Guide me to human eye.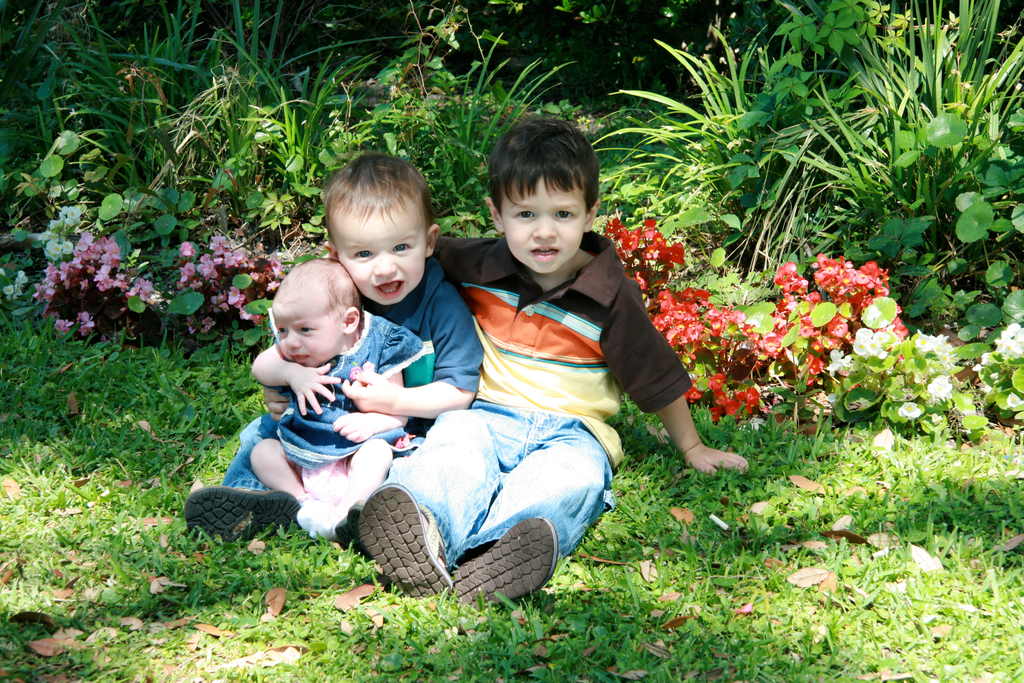
Guidance: <region>392, 236, 410, 253</region>.
